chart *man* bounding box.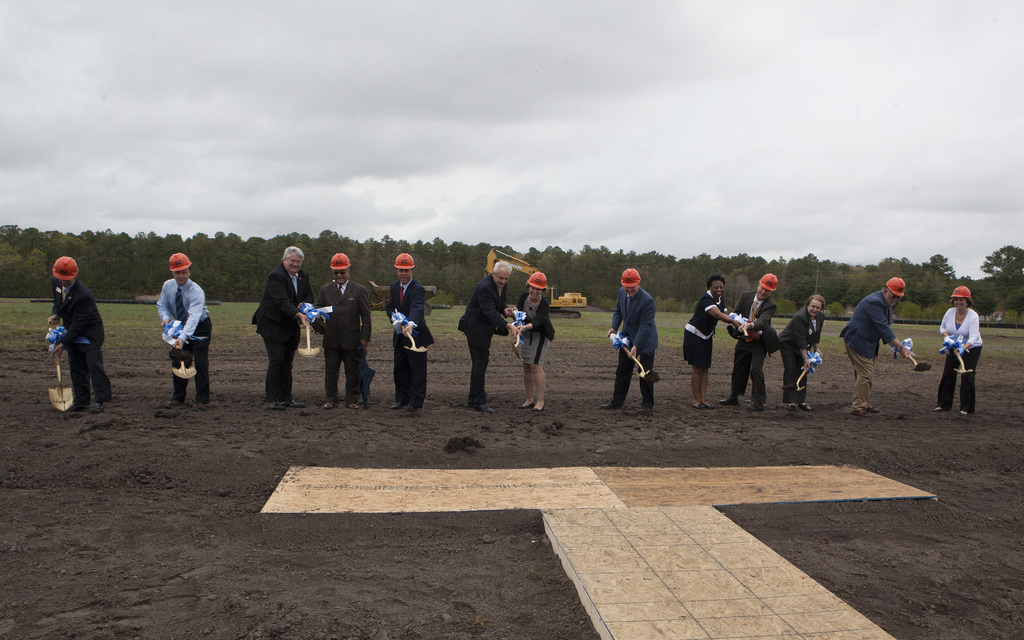
Charted: rect(252, 249, 317, 407).
